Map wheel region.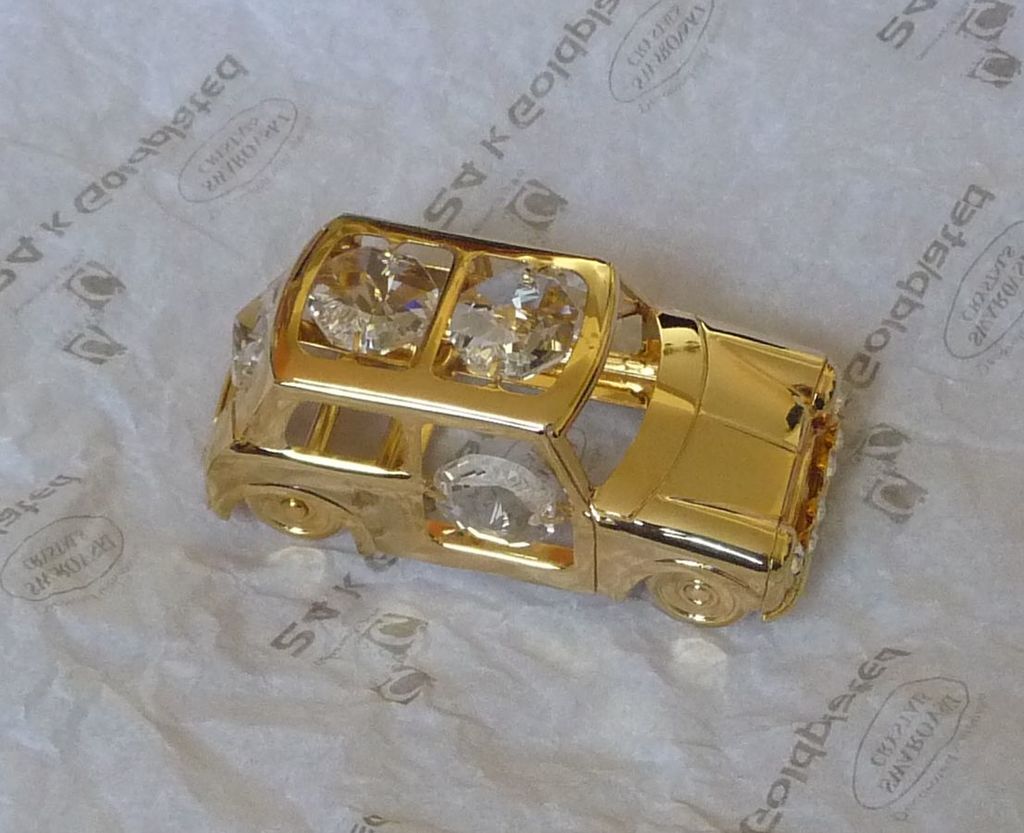
Mapped to {"left": 248, "top": 491, "right": 348, "bottom": 541}.
